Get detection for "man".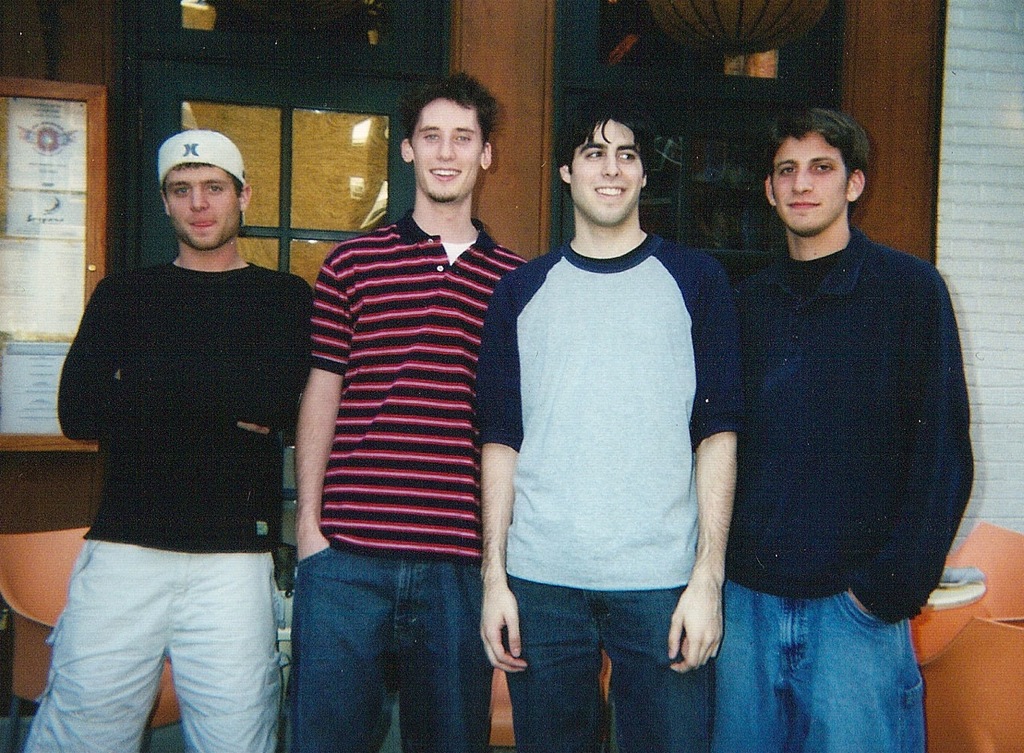
Detection: select_region(24, 128, 312, 752).
